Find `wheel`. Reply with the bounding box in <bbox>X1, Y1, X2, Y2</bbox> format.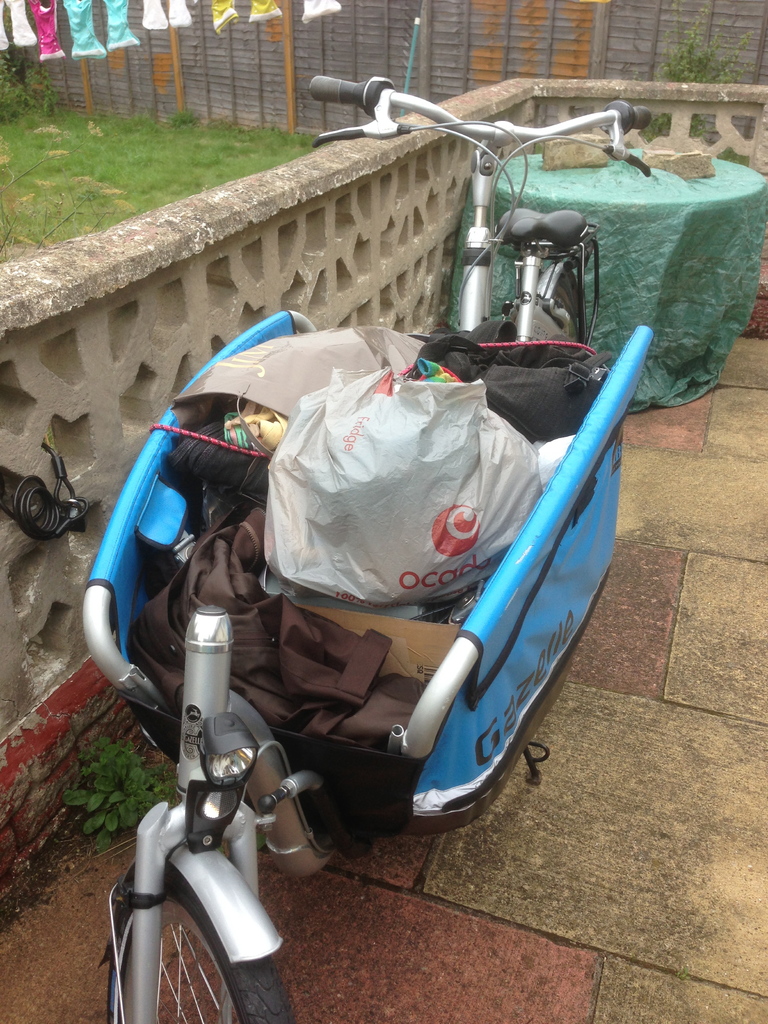
<bbox>104, 854, 269, 1014</bbox>.
